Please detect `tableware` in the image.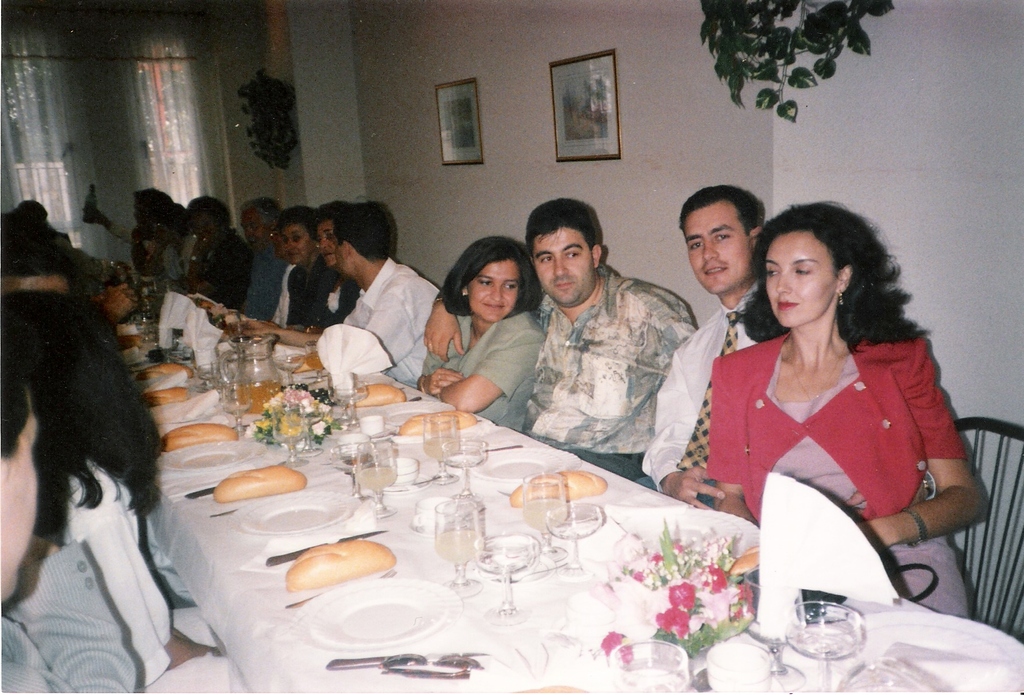
{"x1": 409, "y1": 496, "x2": 442, "y2": 538}.
